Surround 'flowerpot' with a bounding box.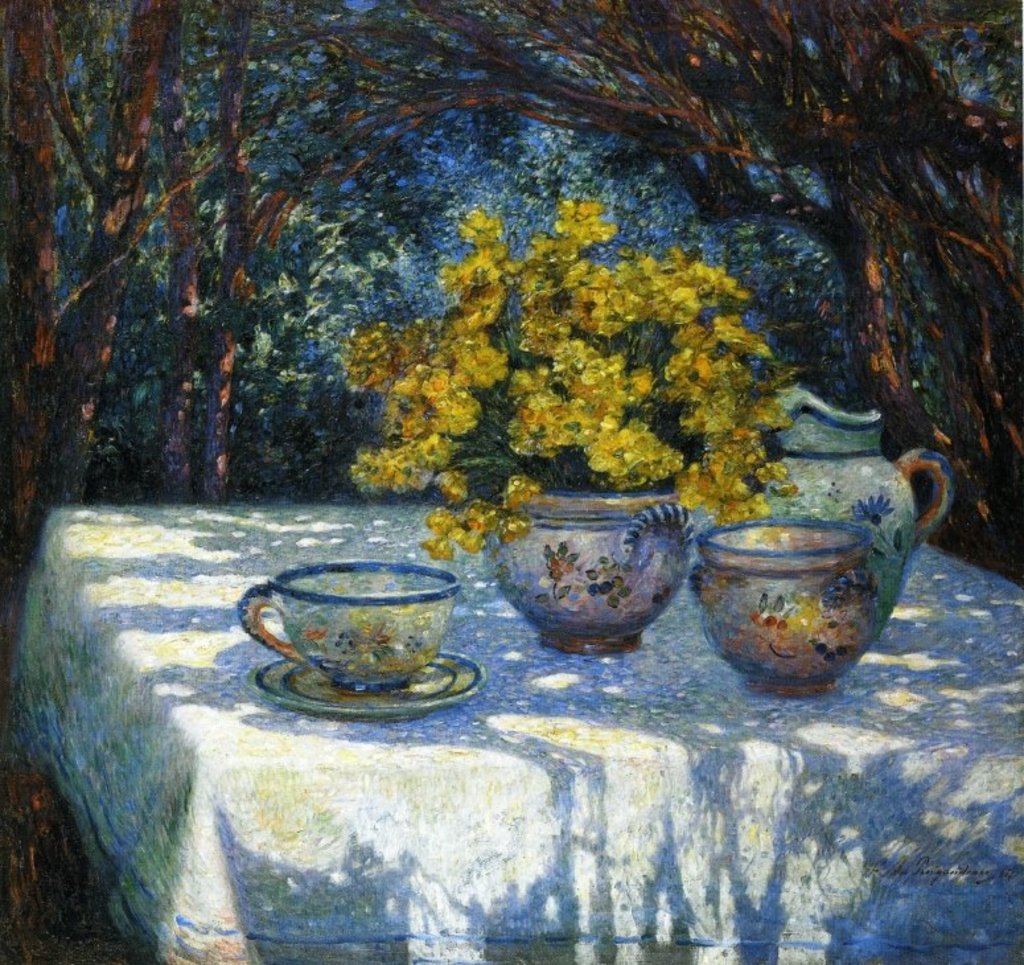
rect(494, 510, 692, 652).
